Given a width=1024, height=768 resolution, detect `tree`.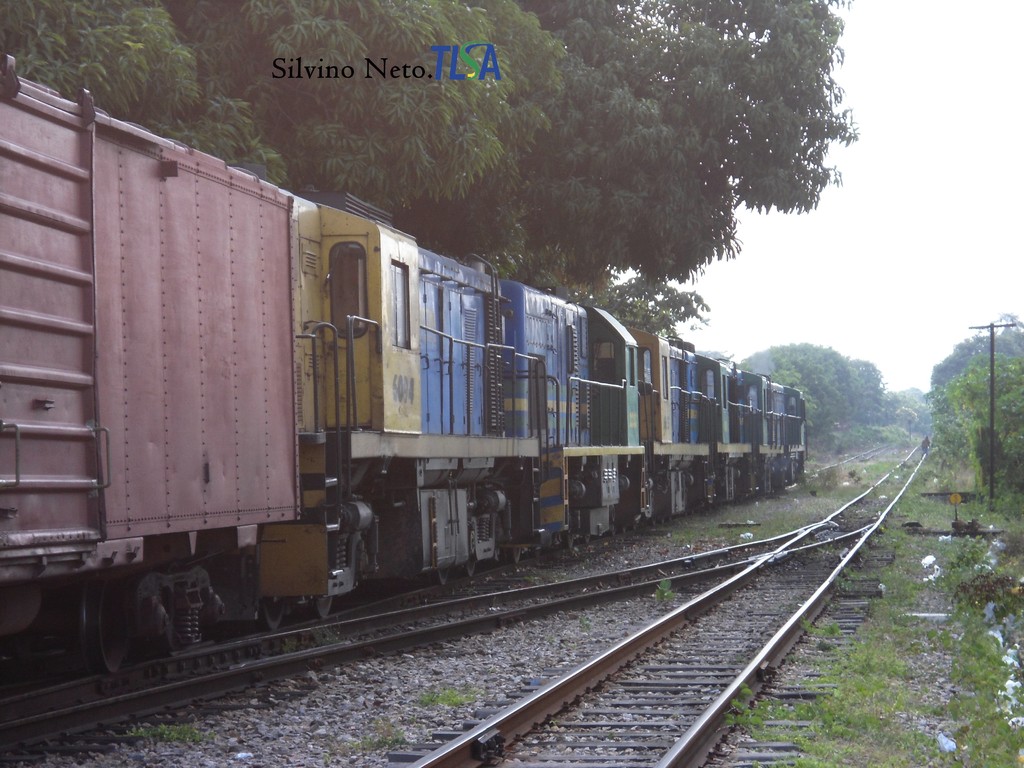
bbox(1004, 306, 1023, 362).
